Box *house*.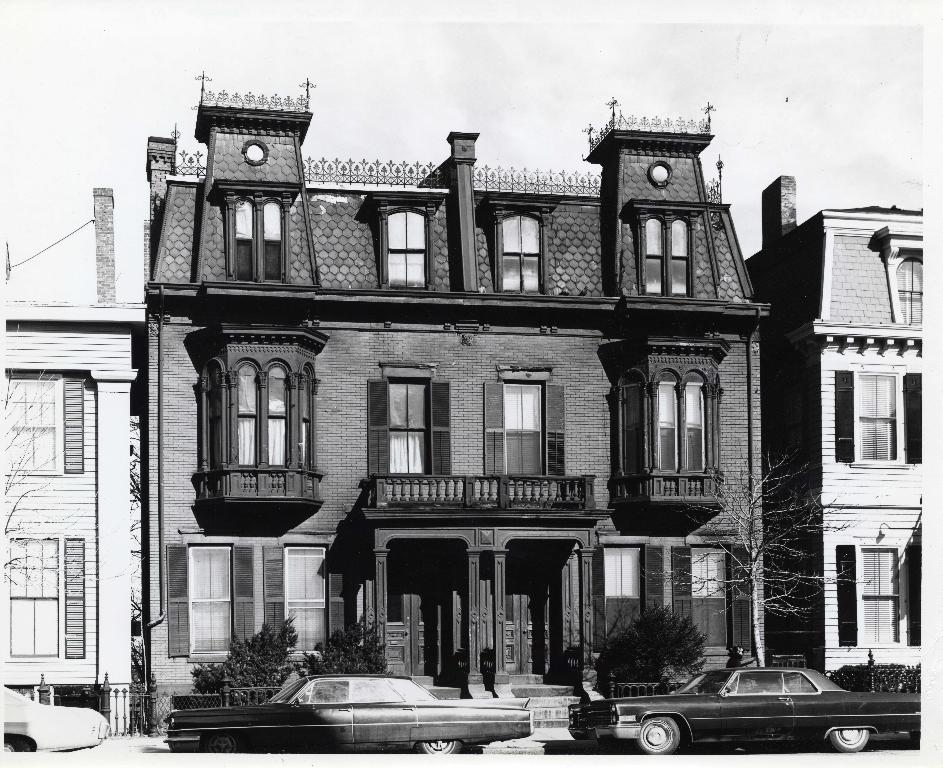
bbox=[134, 111, 855, 711].
